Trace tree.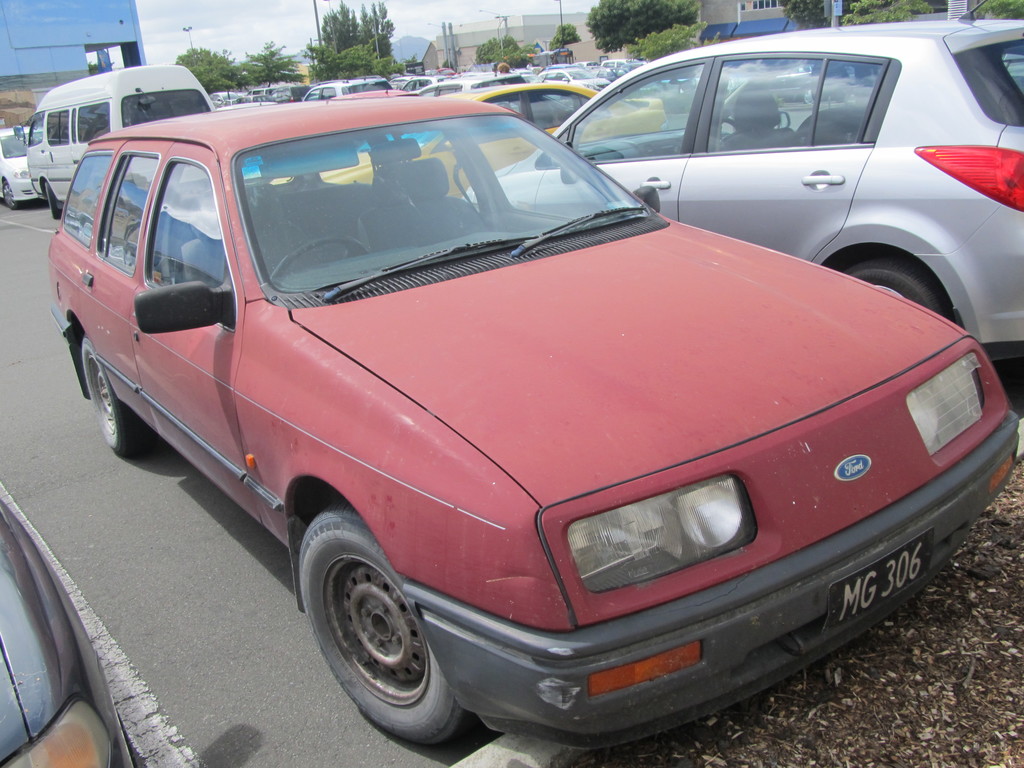
Traced to rect(833, 0, 934, 24).
